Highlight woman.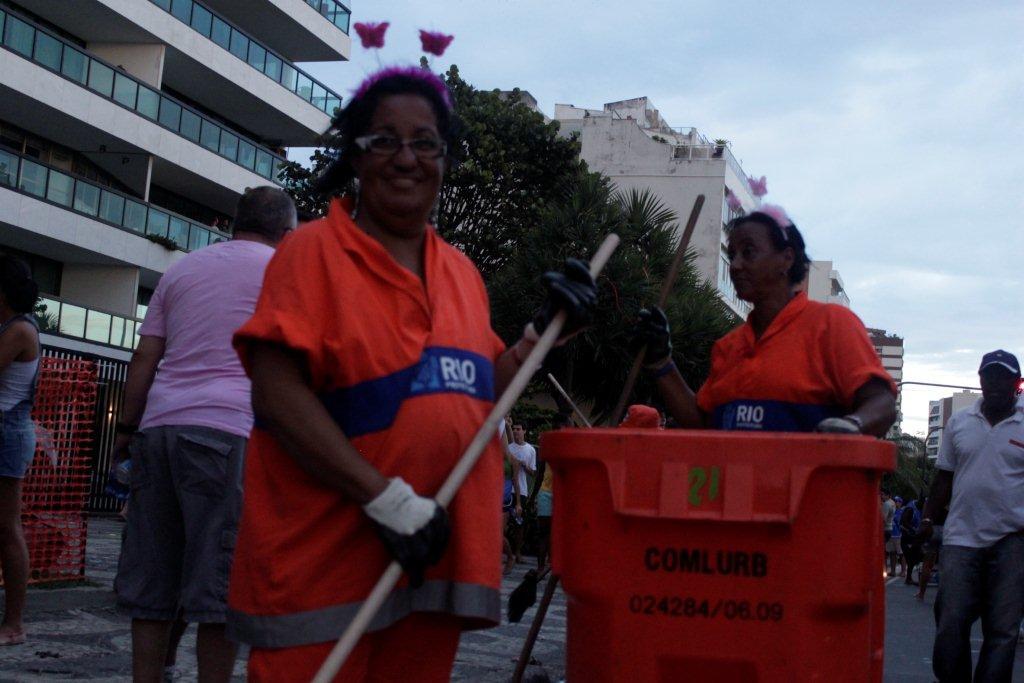
Highlighted region: [202,70,534,677].
